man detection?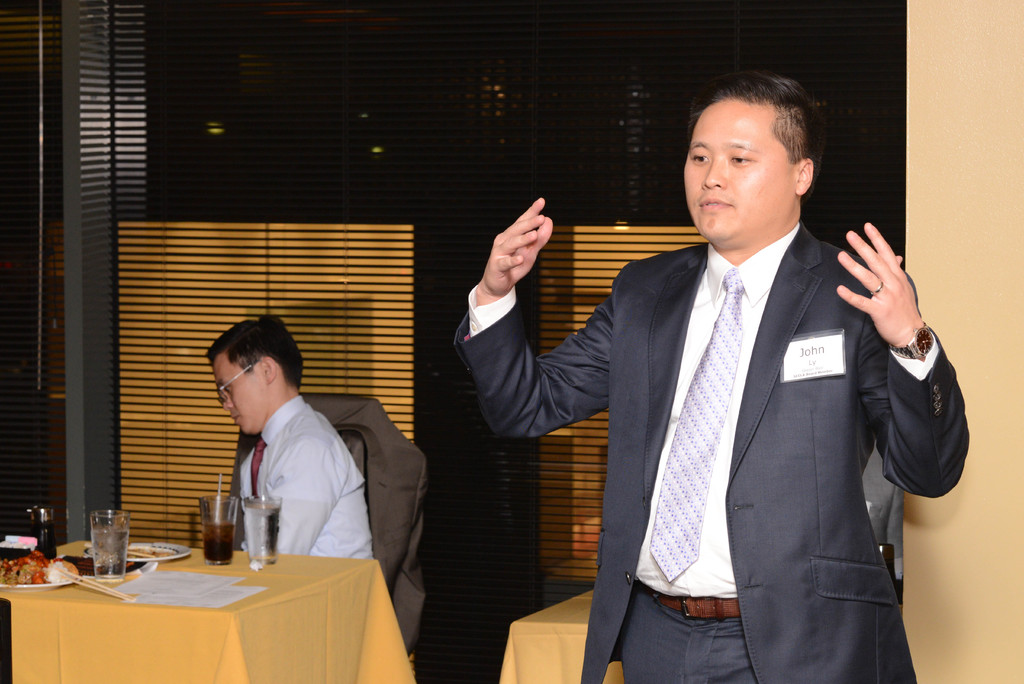
[left=501, top=83, right=943, bottom=676]
